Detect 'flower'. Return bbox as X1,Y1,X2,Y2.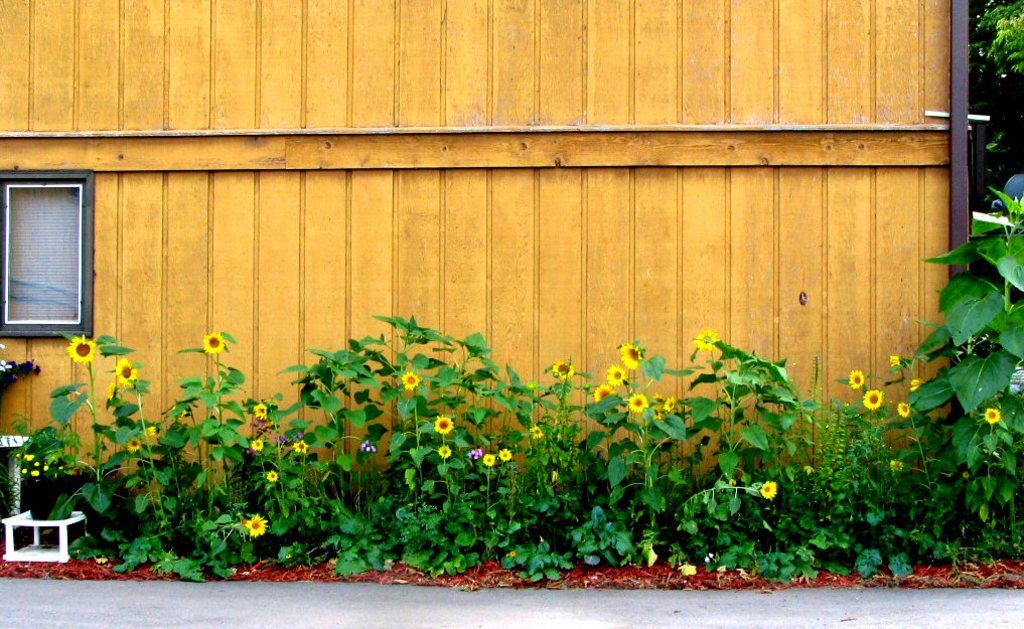
606,363,624,384.
